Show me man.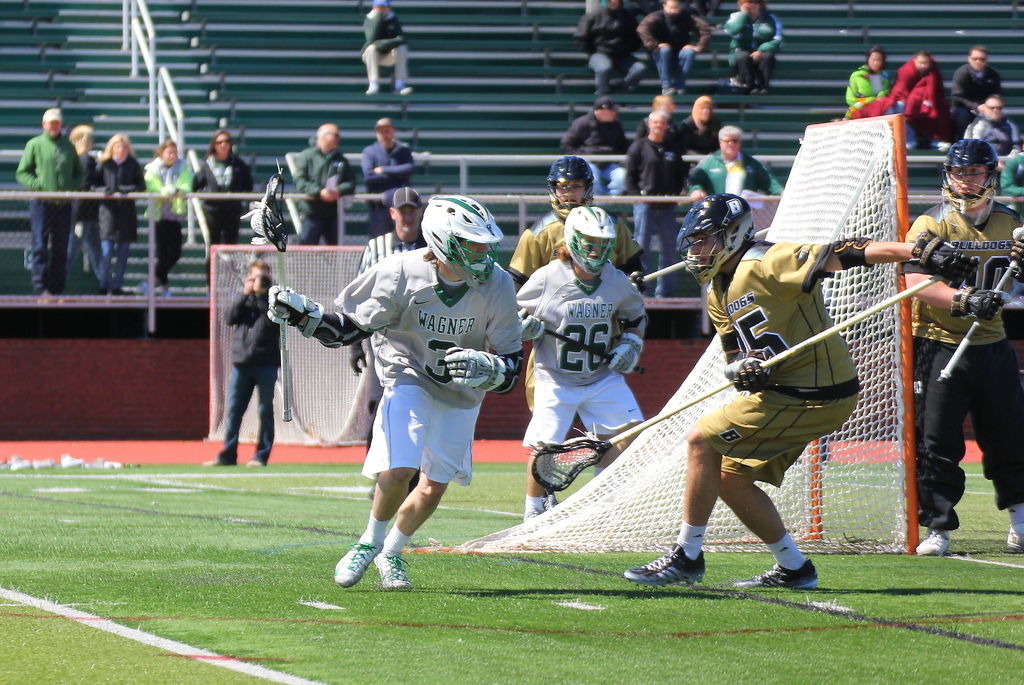
man is here: 604/237/870/596.
